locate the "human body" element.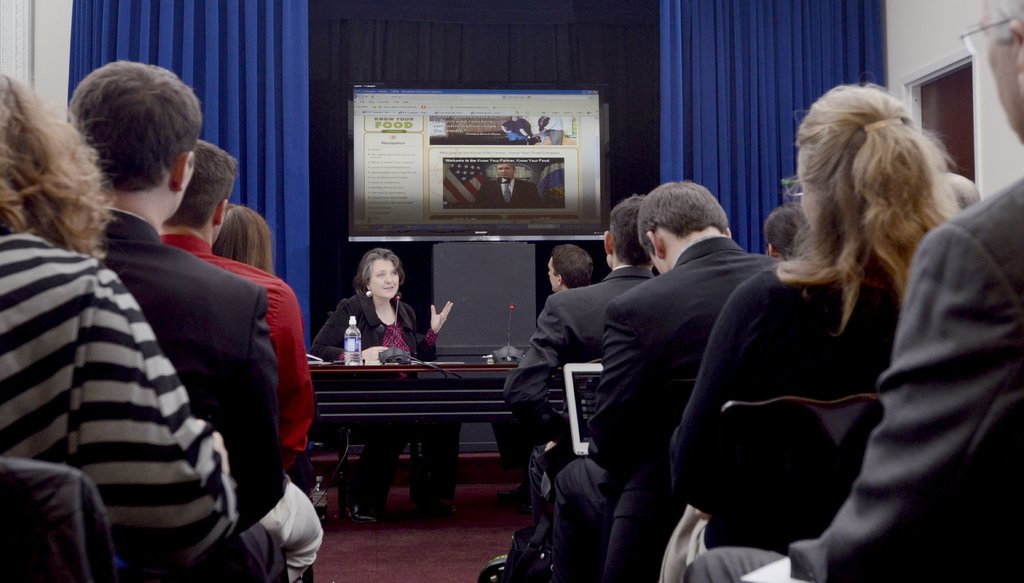
Element bbox: (0, 69, 236, 582).
